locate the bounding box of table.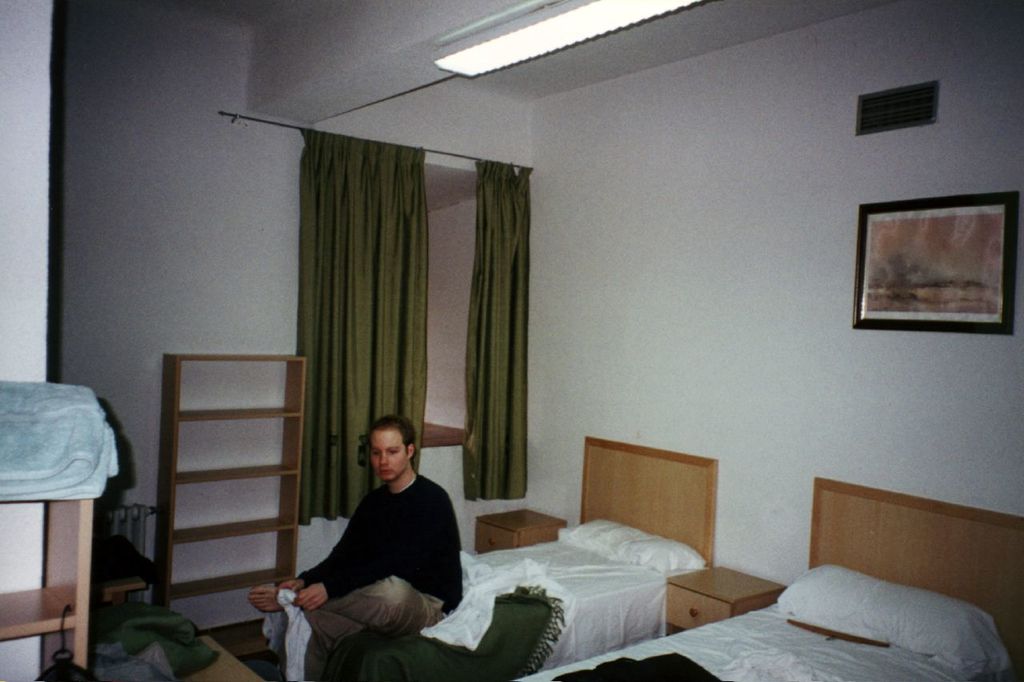
Bounding box: bbox=[666, 564, 786, 638].
